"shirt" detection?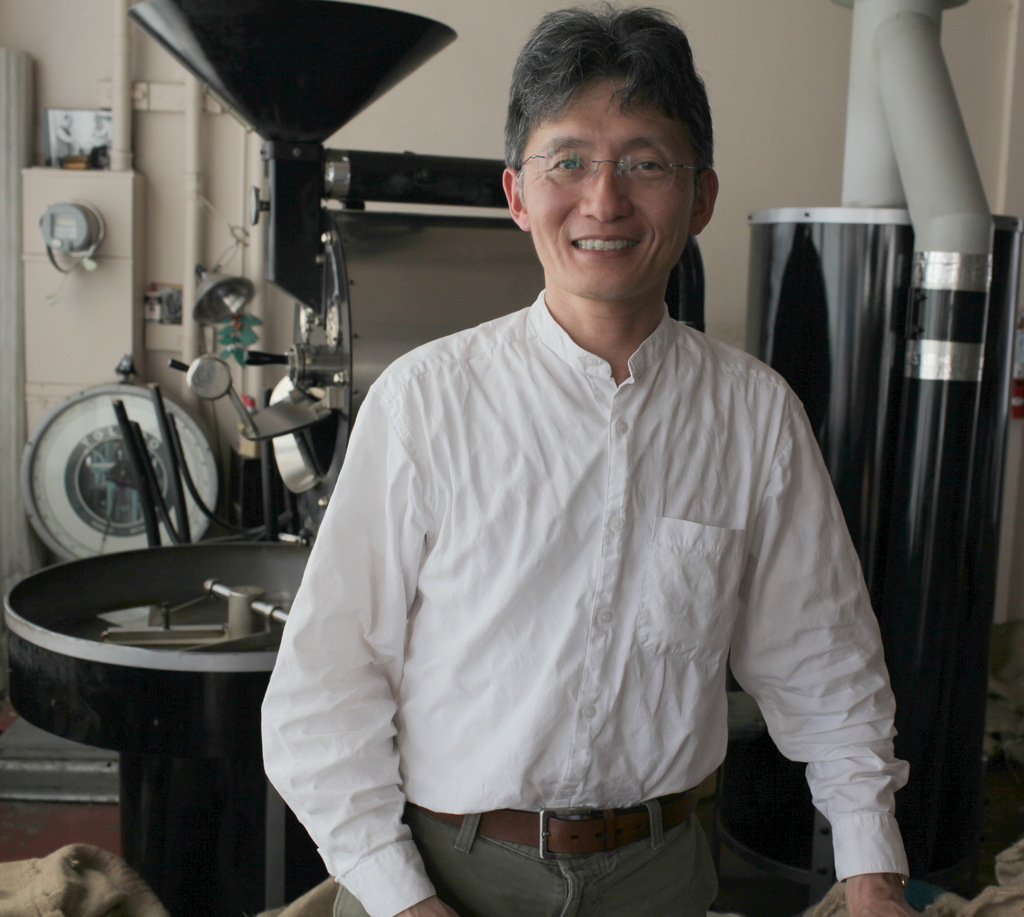
275:231:874:882
